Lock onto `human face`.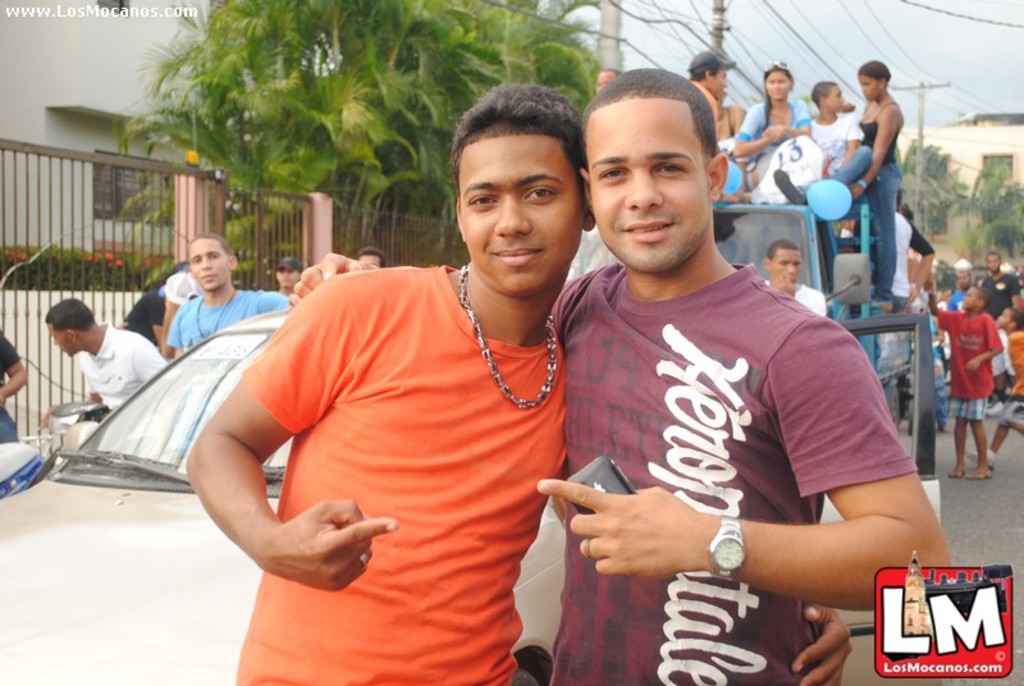
Locked: {"x1": 771, "y1": 253, "x2": 799, "y2": 279}.
